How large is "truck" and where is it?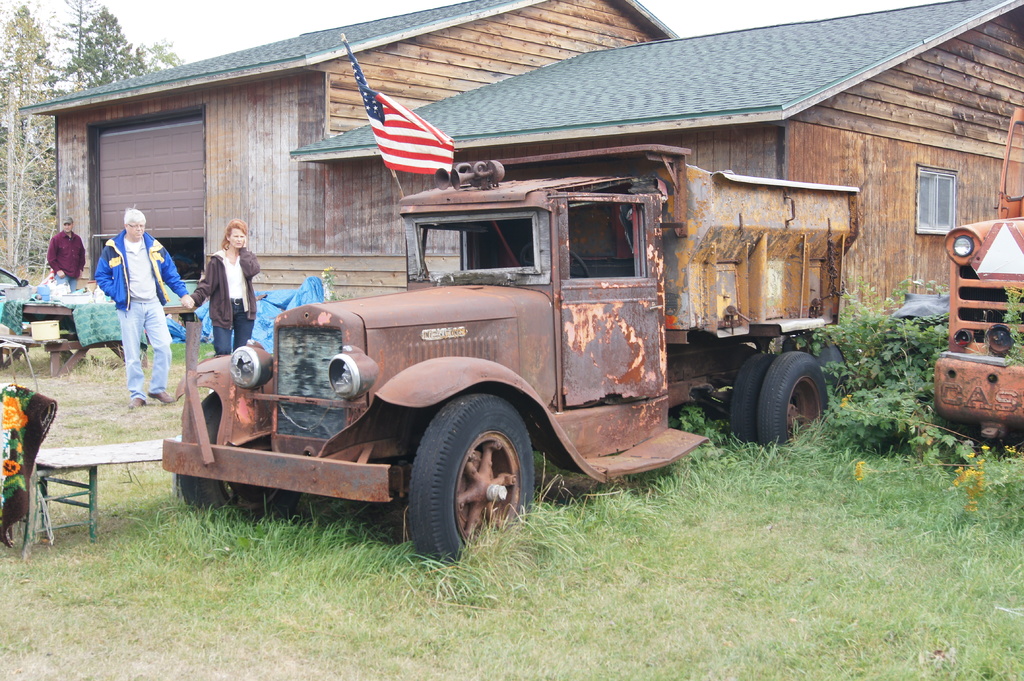
Bounding box: (x1=927, y1=107, x2=1023, y2=474).
